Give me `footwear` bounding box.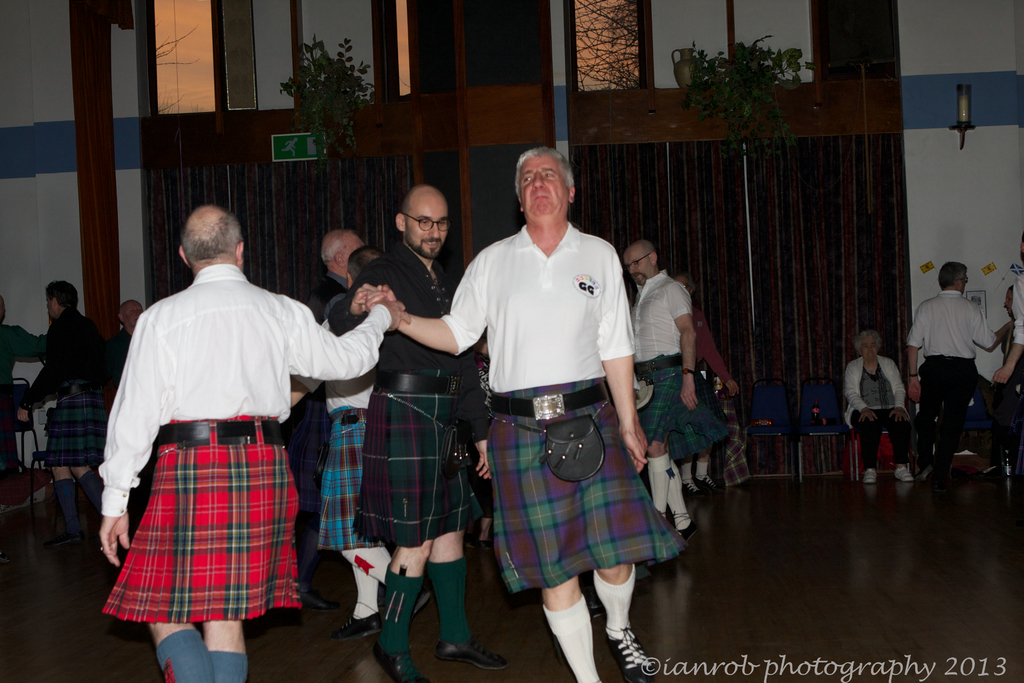
x1=437, y1=636, x2=509, y2=673.
